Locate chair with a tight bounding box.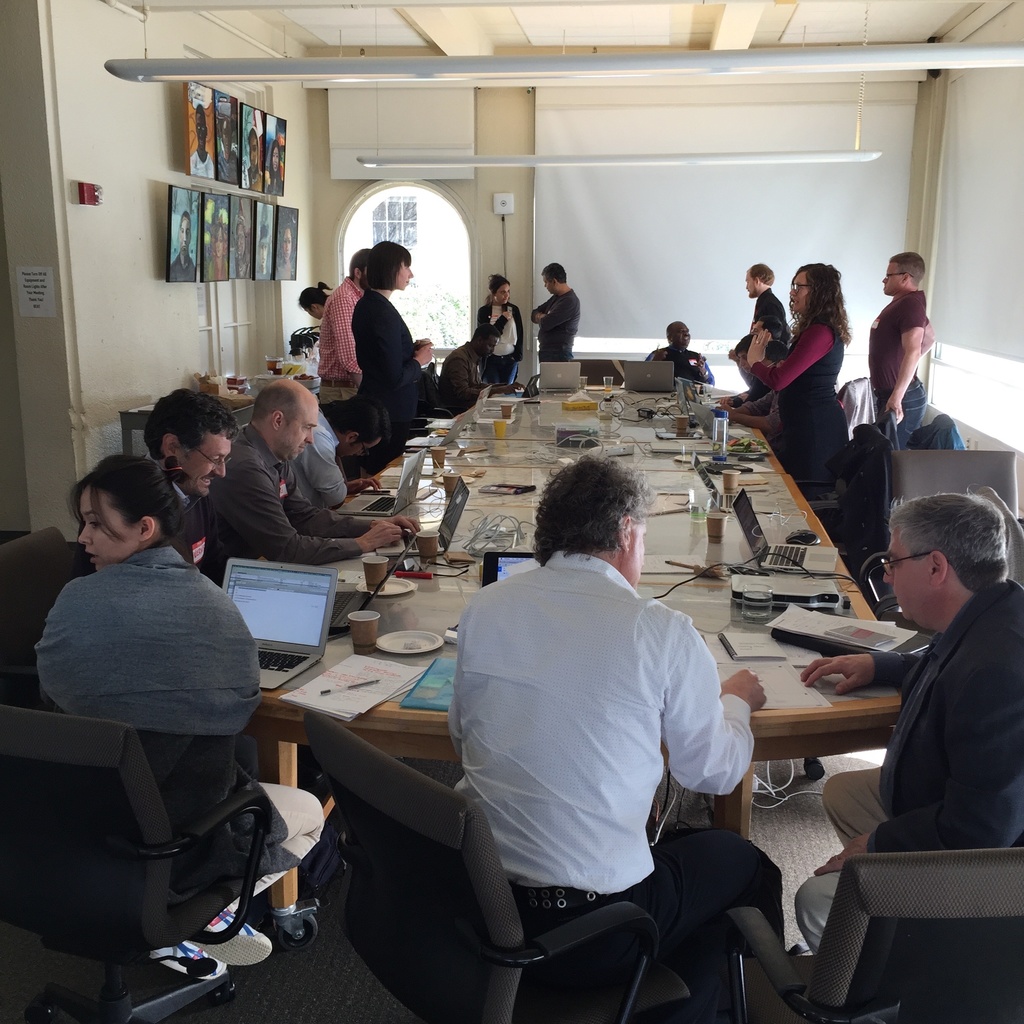
box(307, 711, 751, 1023).
